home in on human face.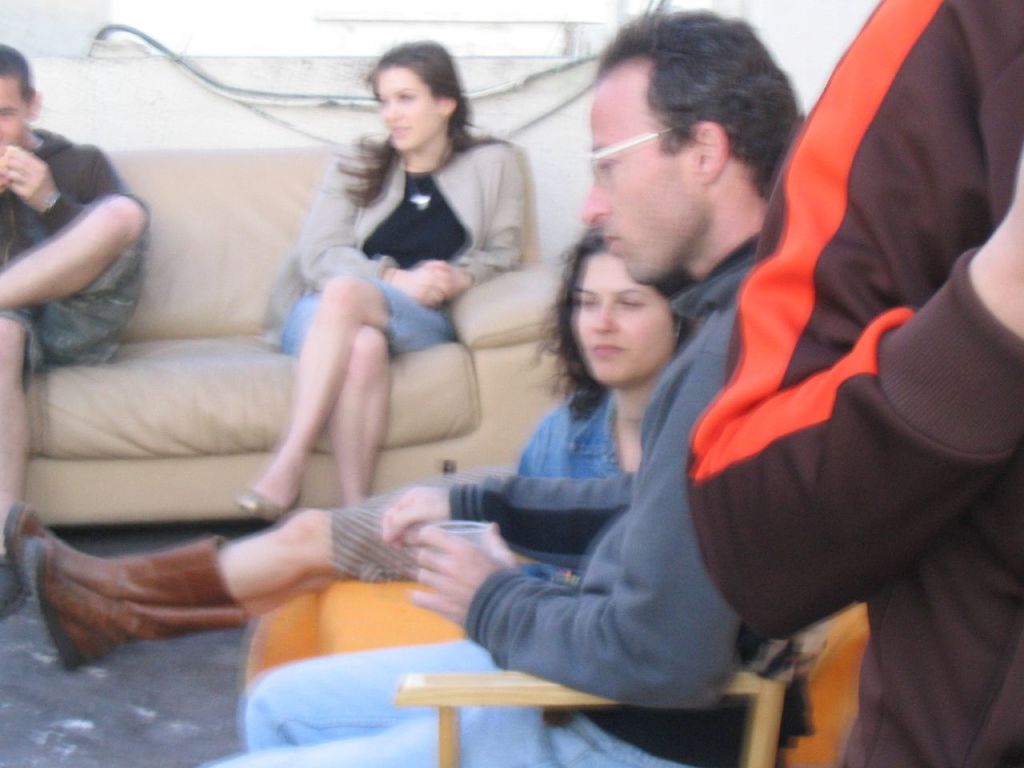
Homed in at [left=370, top=58, right=442, bottom=157].
